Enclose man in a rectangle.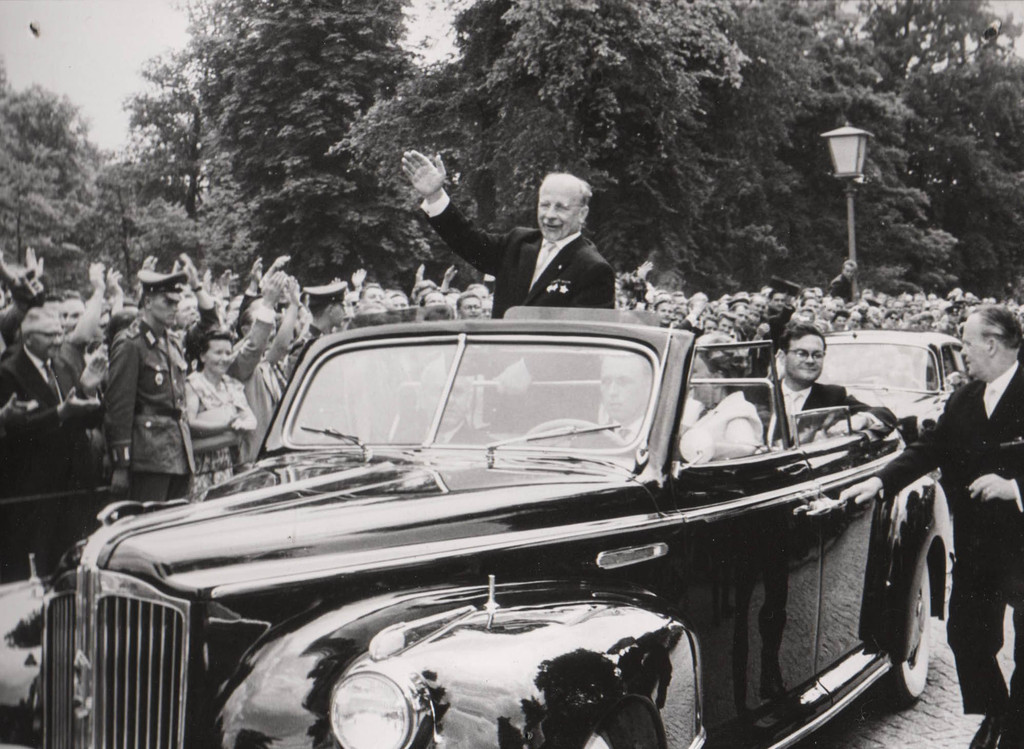
select_region(743, 325, 903, 441).
